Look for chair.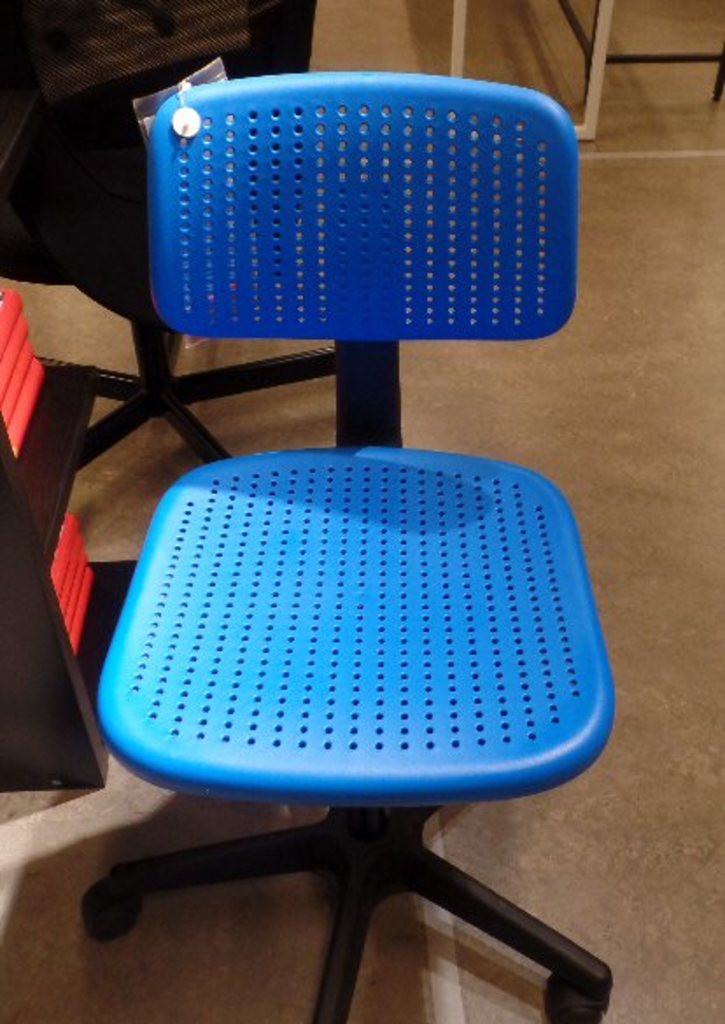
Found: {"left": 0, "top": 0, "right": 343, "bottom": 473}.
